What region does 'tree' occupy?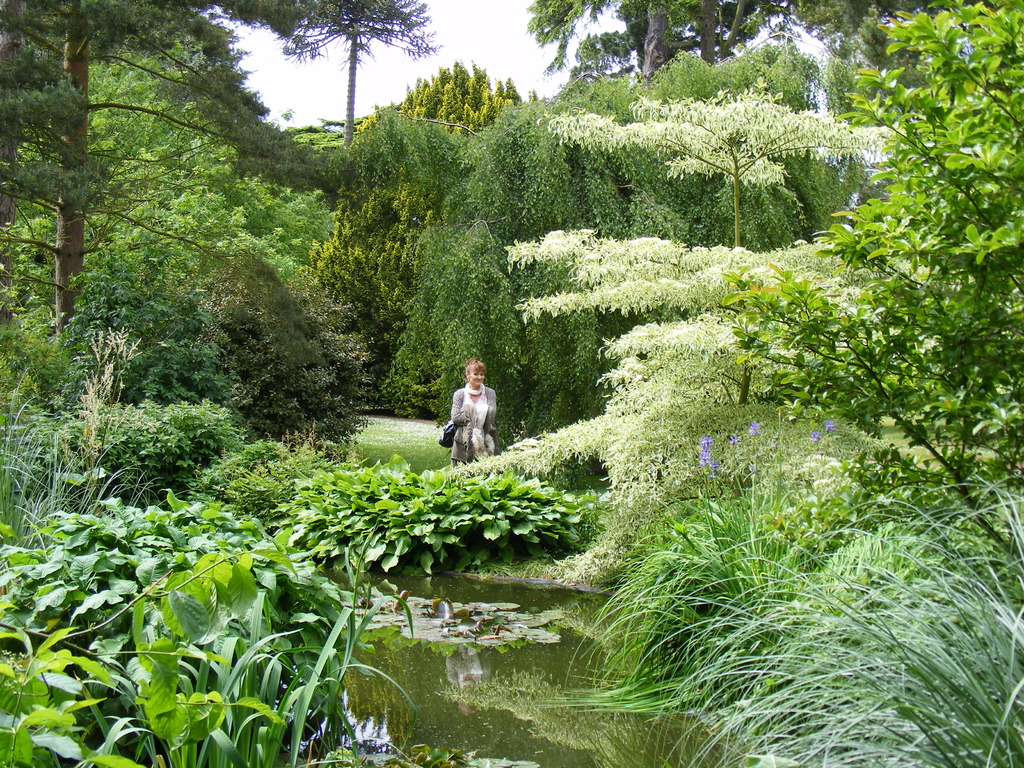
detection(105, 182, 303, 332).
